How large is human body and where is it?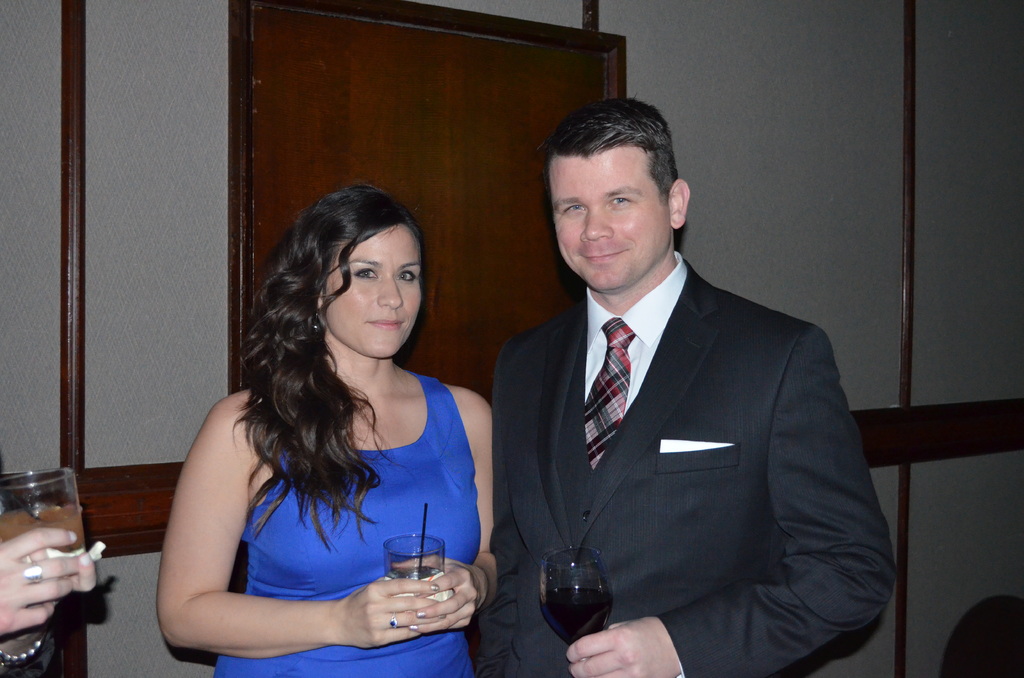
Bounding box: <bbox>499, 77, 893, 675</bbox>.
